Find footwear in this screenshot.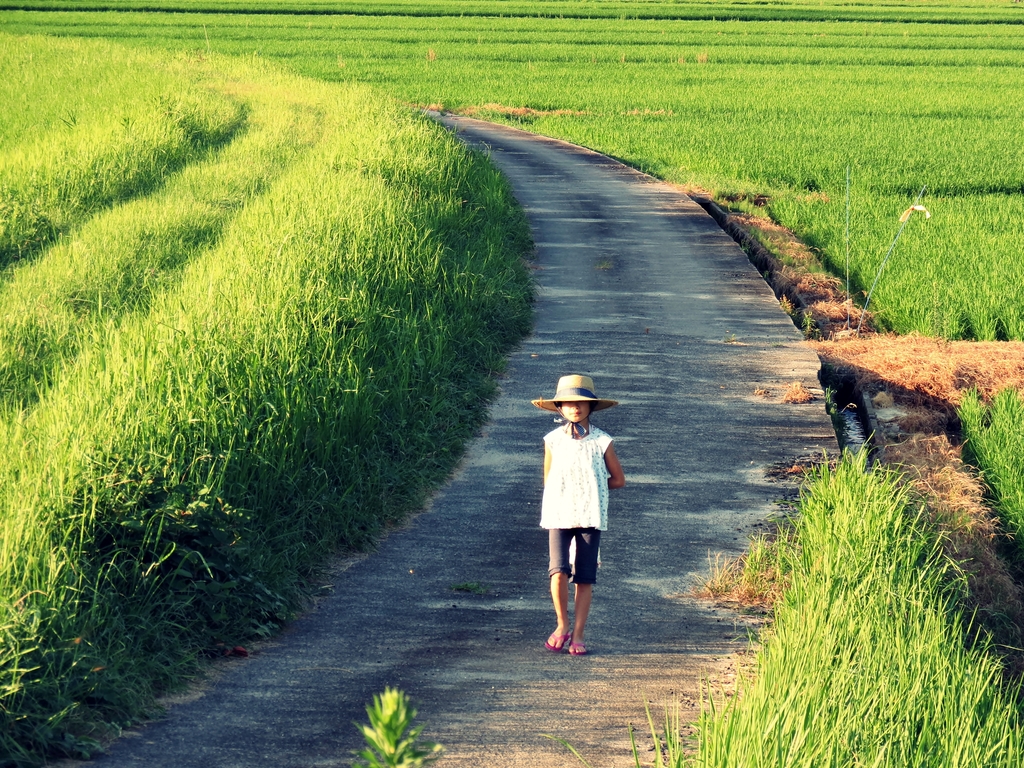
The bounding box for footwear is pyautogui.locateOnScreen(564, 639, 589, 655).
